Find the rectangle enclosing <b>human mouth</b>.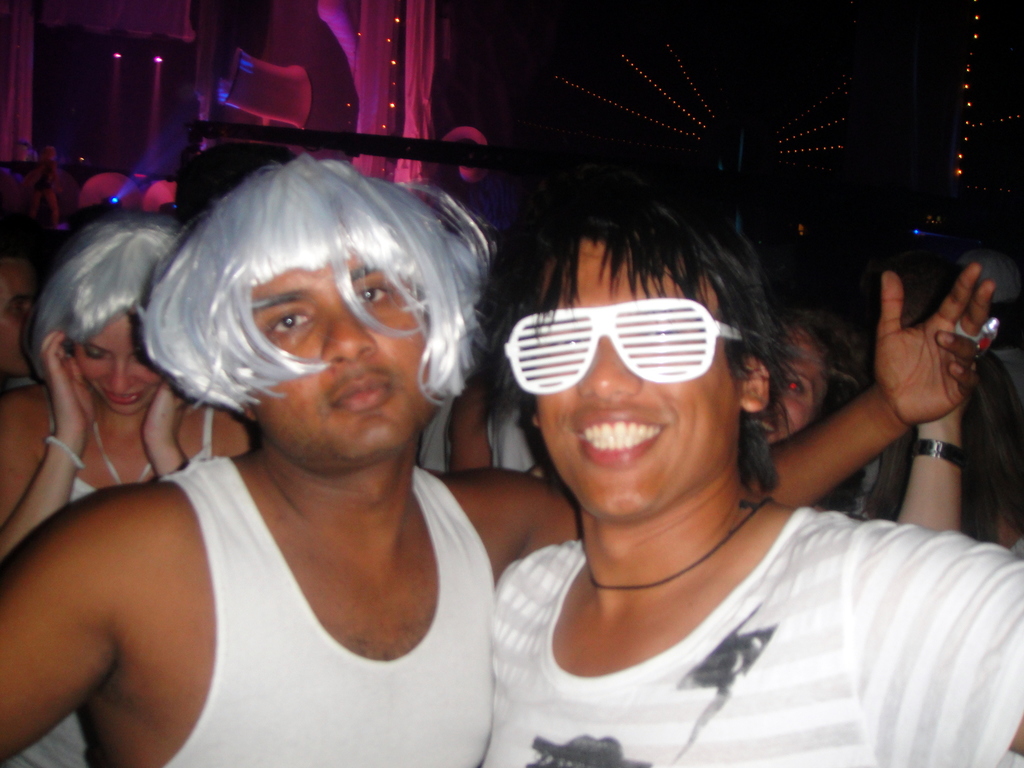
x1=756 y1=419 x2=779 y2=440.
